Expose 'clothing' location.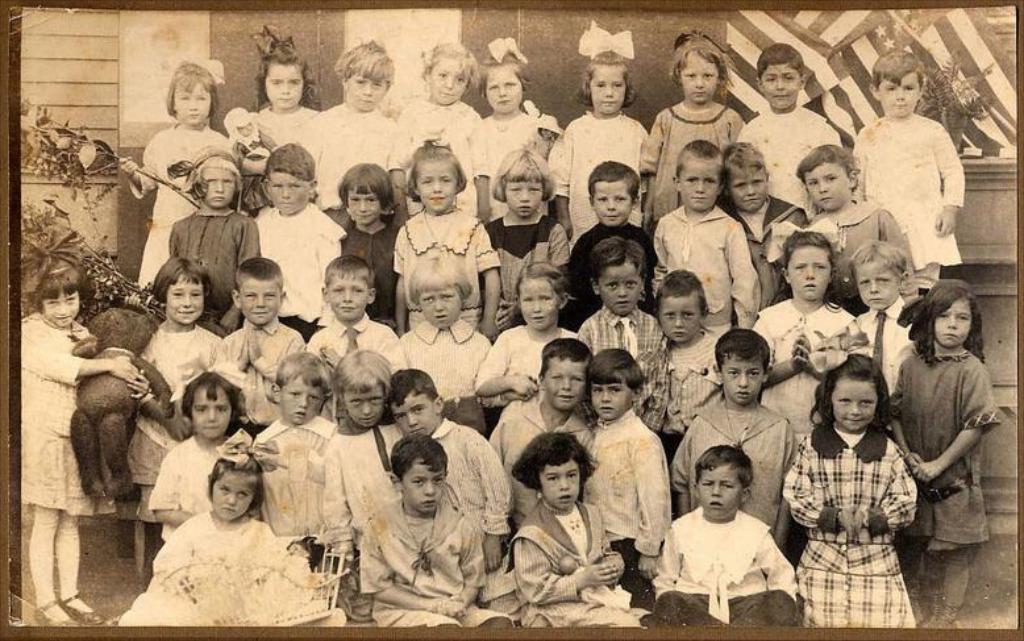
Exposed at {"left": 111, "top": 498, "right": 340, "bottom": 627}.
